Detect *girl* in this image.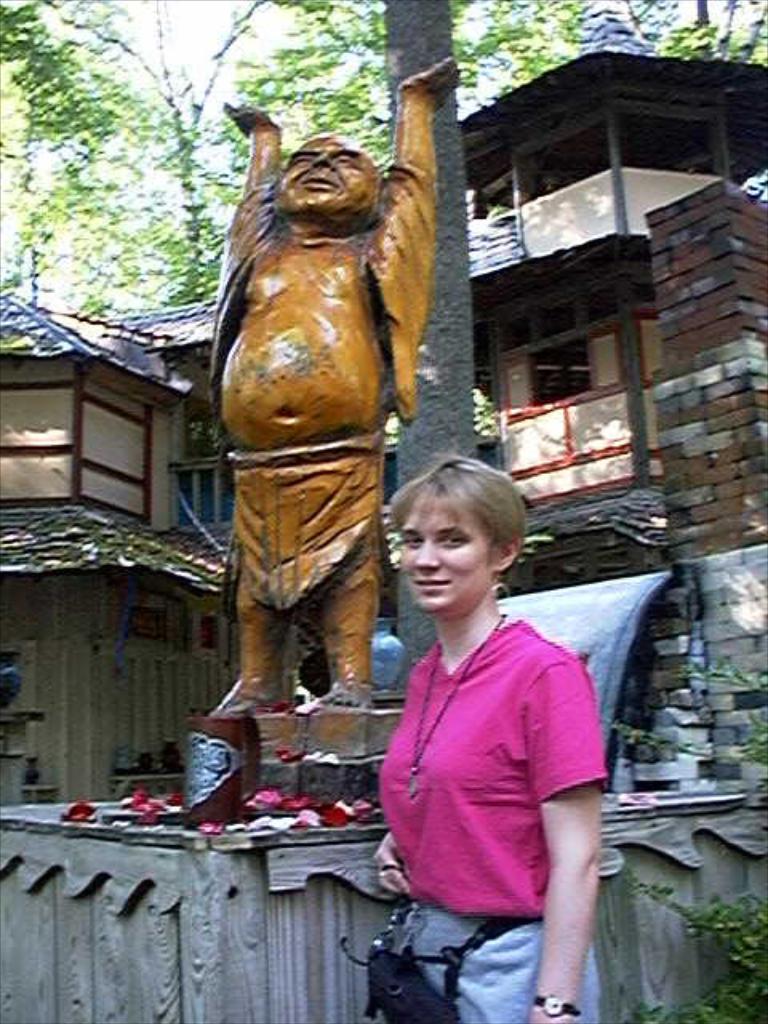
Detection: {"left": 376, "top": 453, "right": 605, "bottom": 1022}.
